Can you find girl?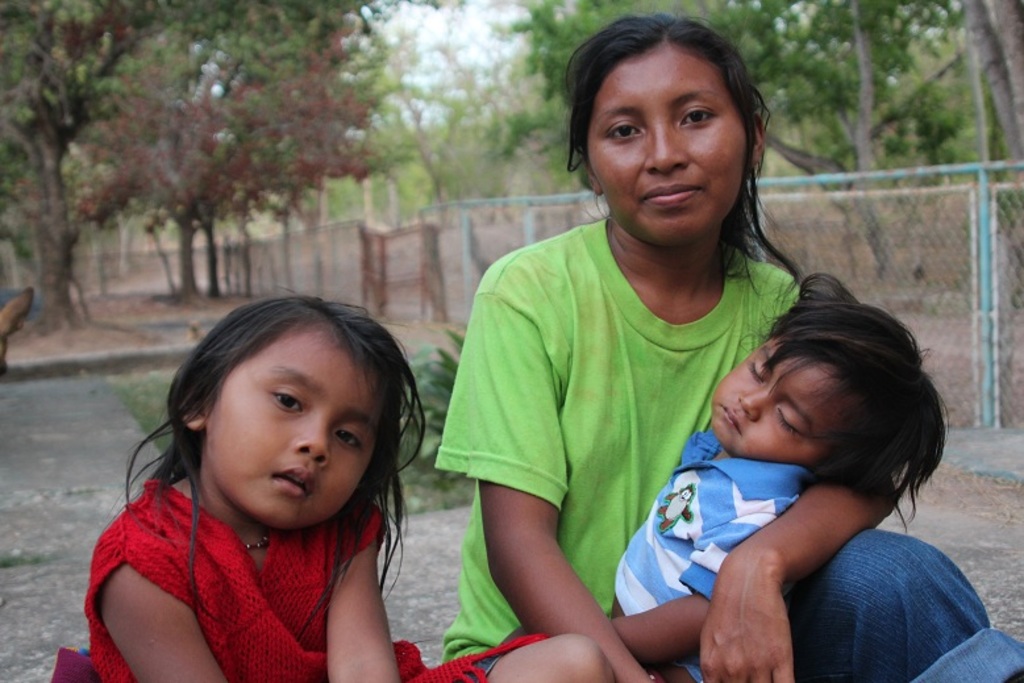
Yes, bounding box: <bbox>430, 9, 1023, 682</bbox>.
